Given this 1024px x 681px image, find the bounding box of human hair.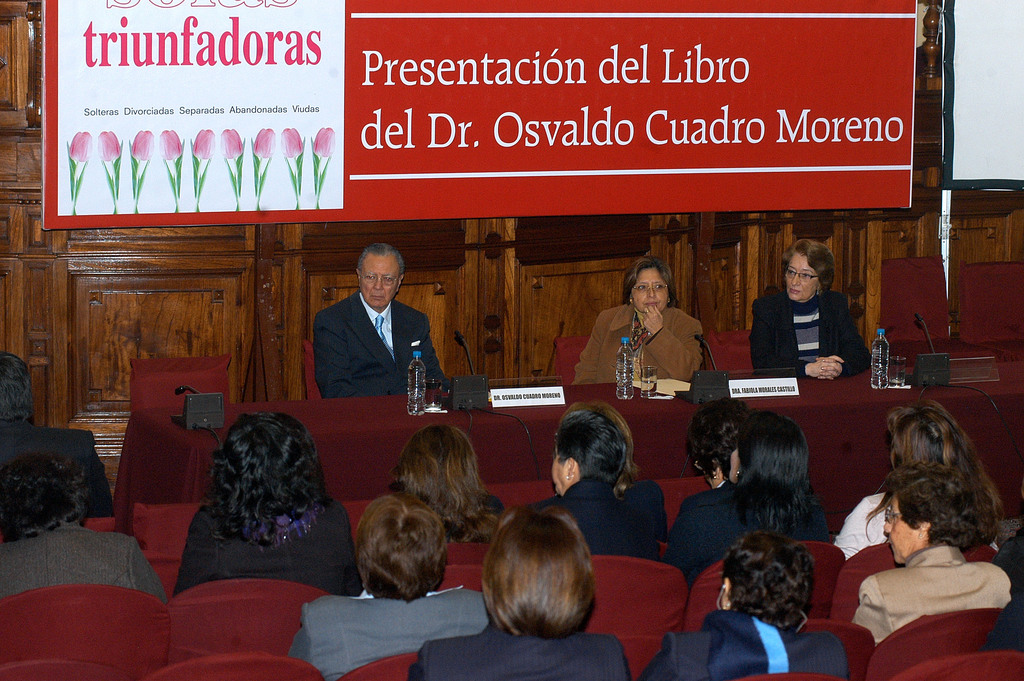
rect(557, 406, 628, 480).
